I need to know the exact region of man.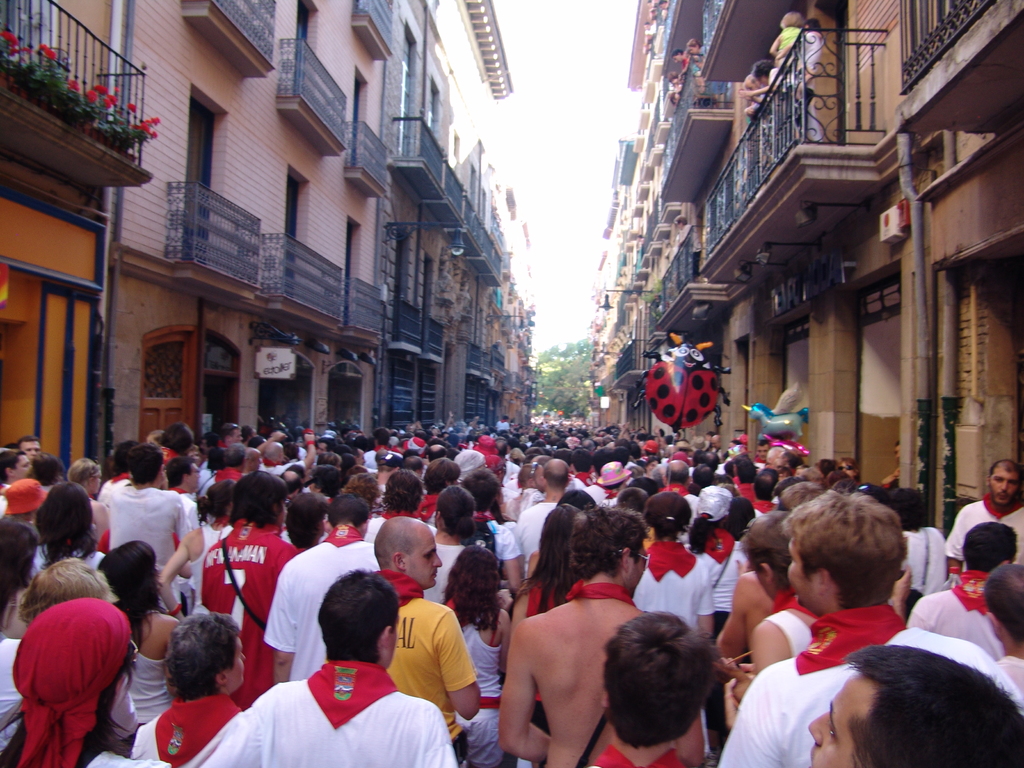
Region: (906,523,1007,663).
